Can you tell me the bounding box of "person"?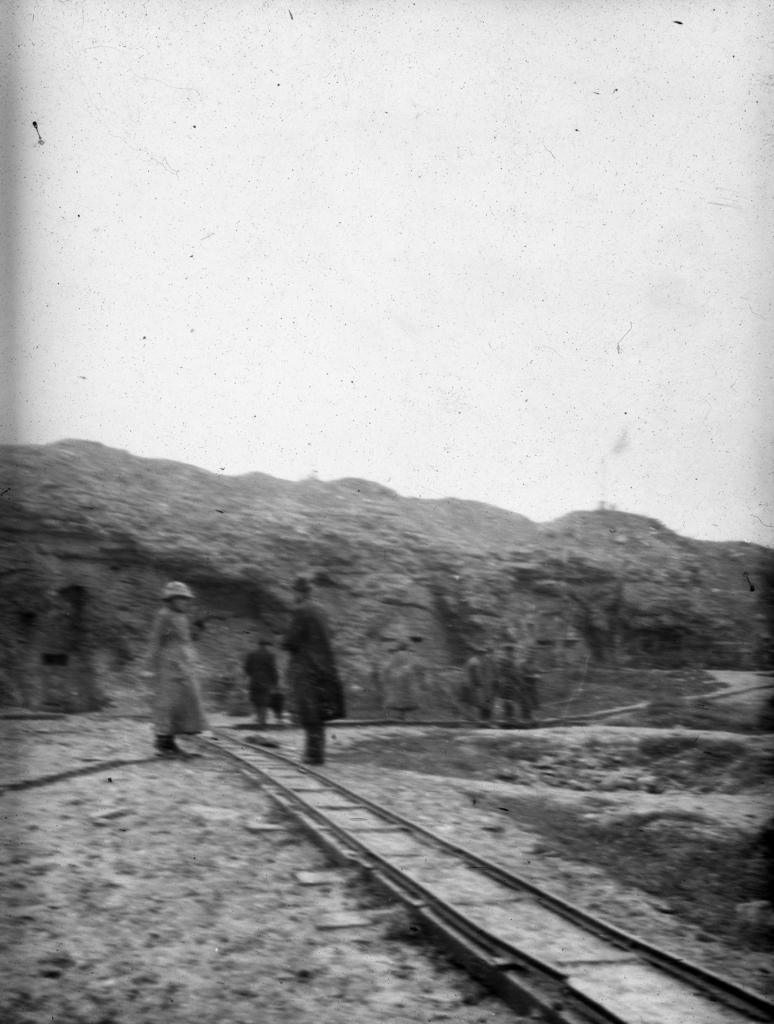
<bbox>466, 641, 550, 725</bbox>.
